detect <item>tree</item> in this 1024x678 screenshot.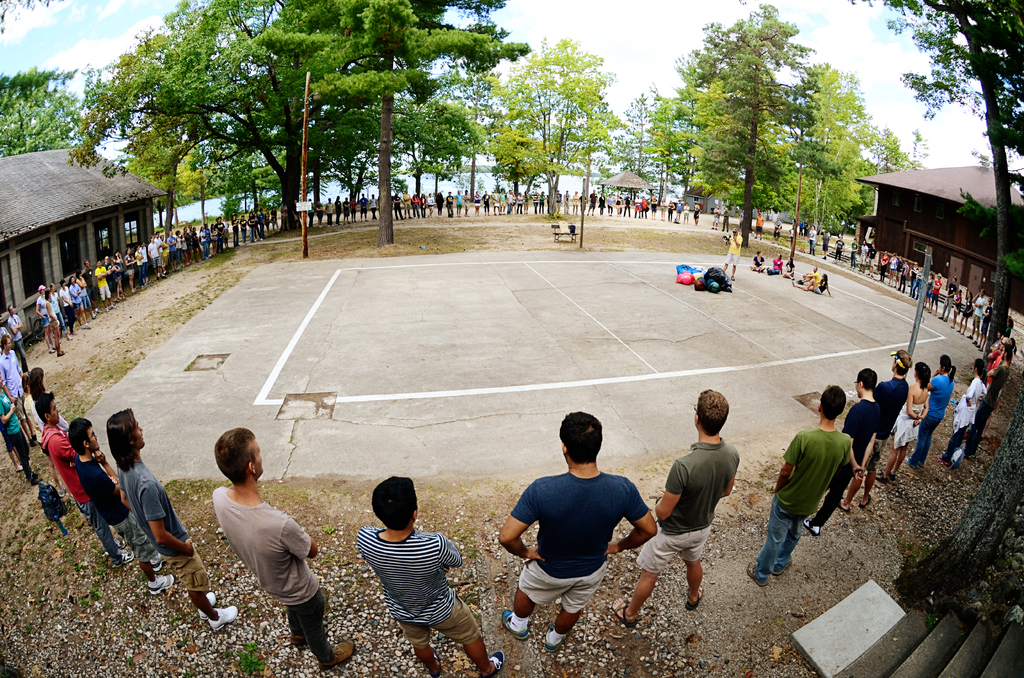
Detection: {"x1": 491, "y1": 28, "x2": 622, "y2": 195}.
